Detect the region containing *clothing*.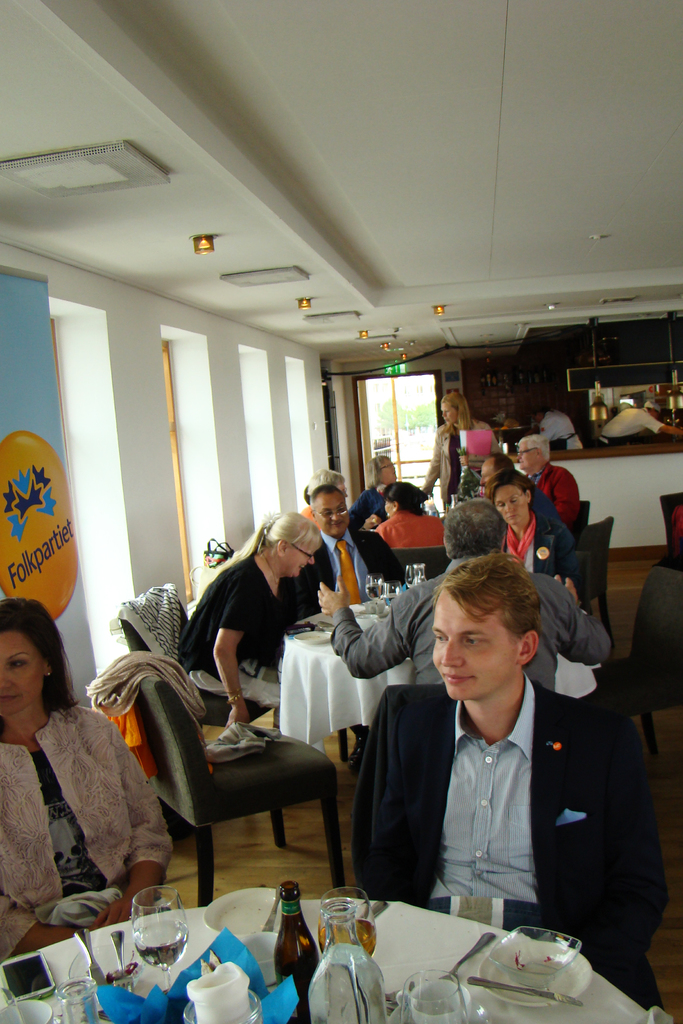
rect(341, 555, 604, 721).
